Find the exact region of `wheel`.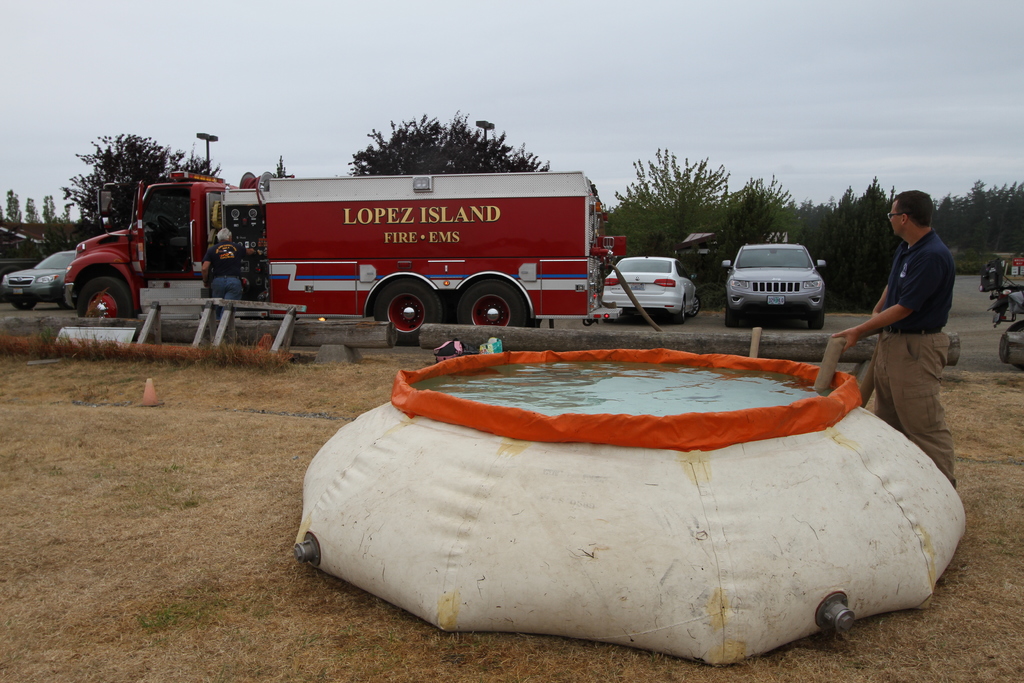
Exact region: [left=72, top=273, right=139, bottom=329].
